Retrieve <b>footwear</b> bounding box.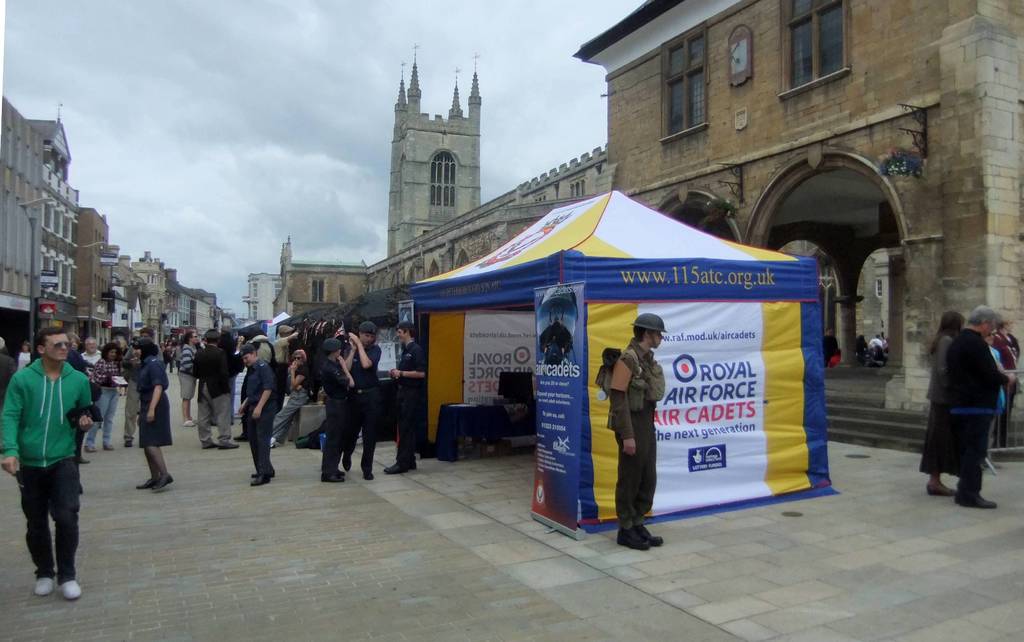
Bounding box: detection(220, 441, 236, 449).
